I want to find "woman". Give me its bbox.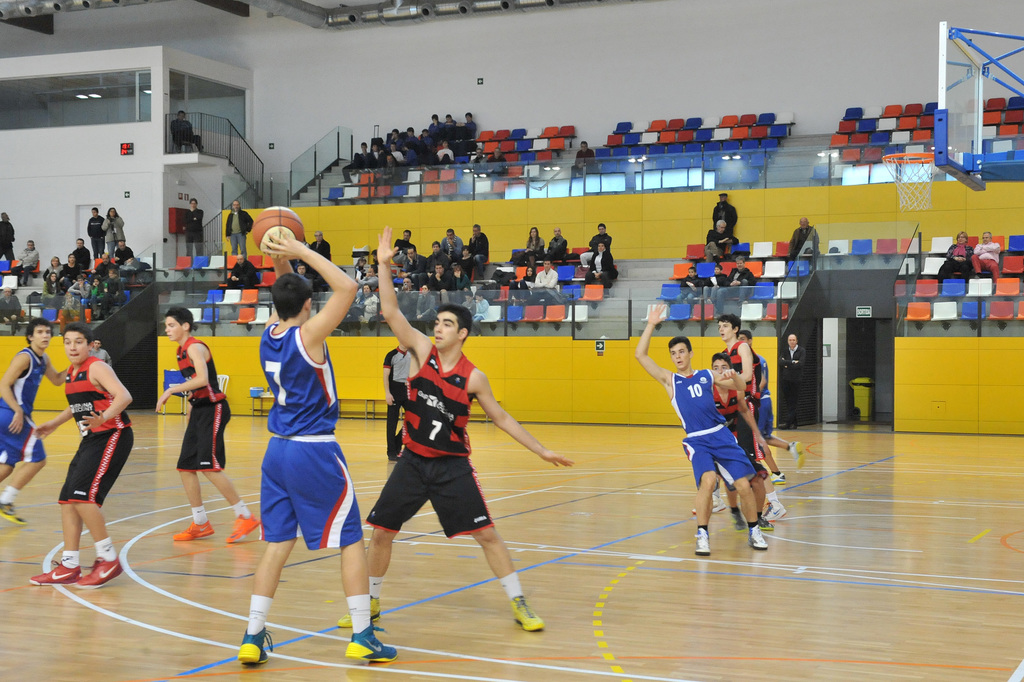
bbox=[586, 244, 613, 285].
